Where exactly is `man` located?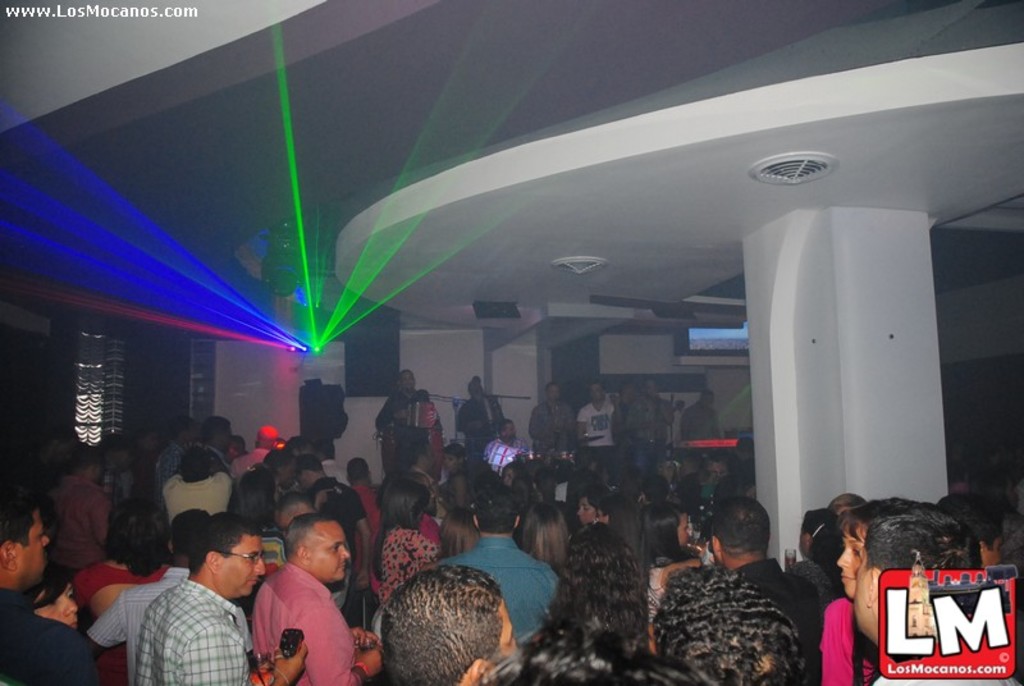
Its bounding box is [196,416,236,468].
